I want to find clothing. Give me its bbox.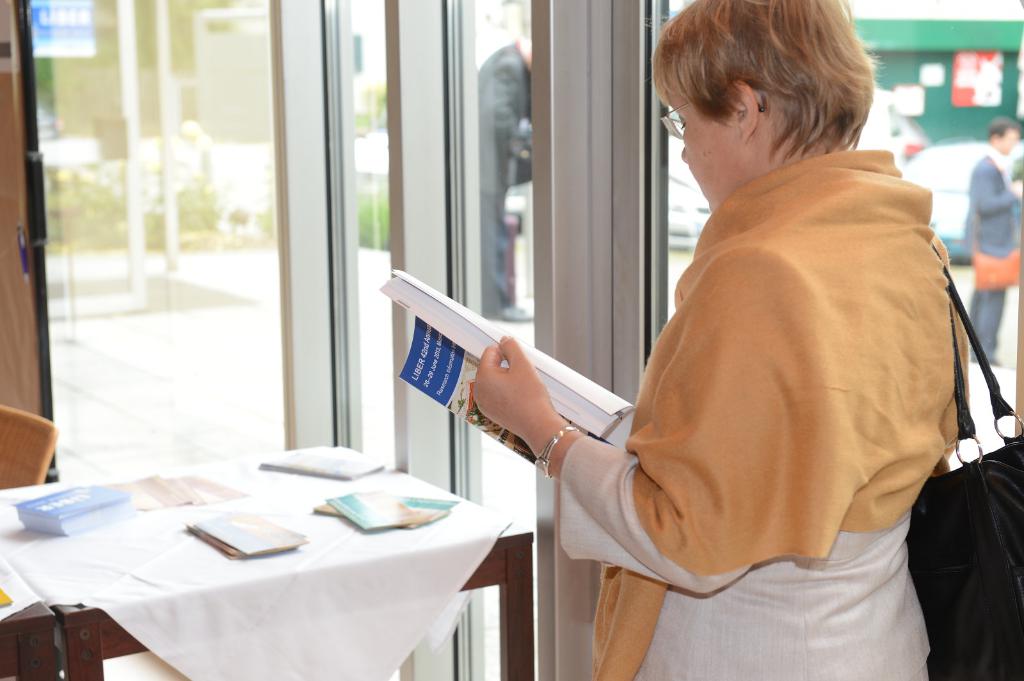
[576, 113, 977, 646].
